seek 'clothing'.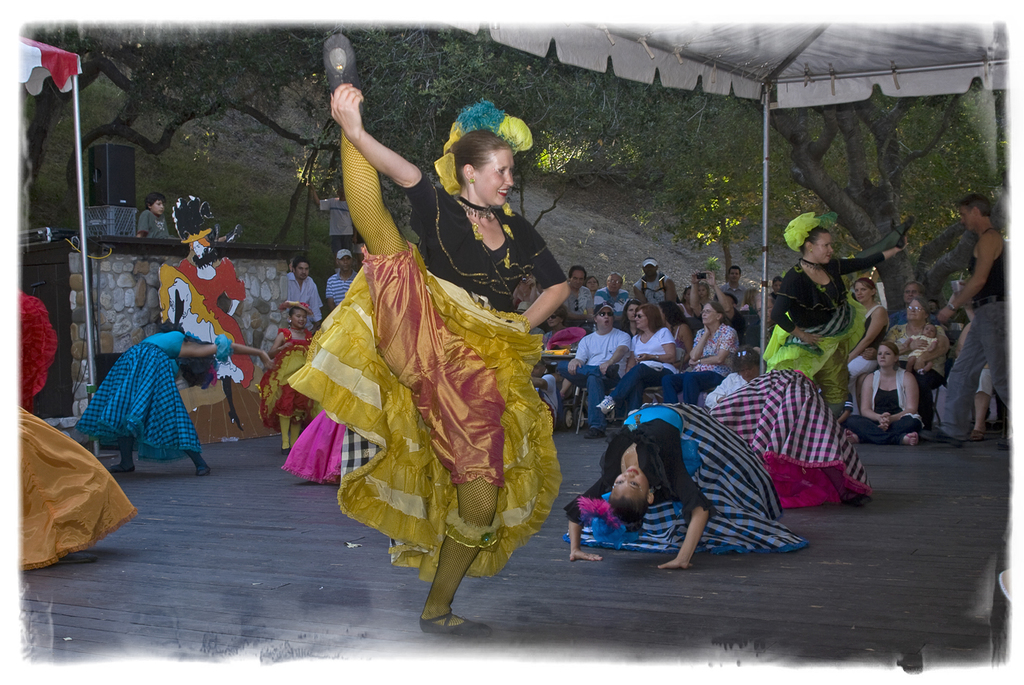
crop(941, 309, 967, 371).
